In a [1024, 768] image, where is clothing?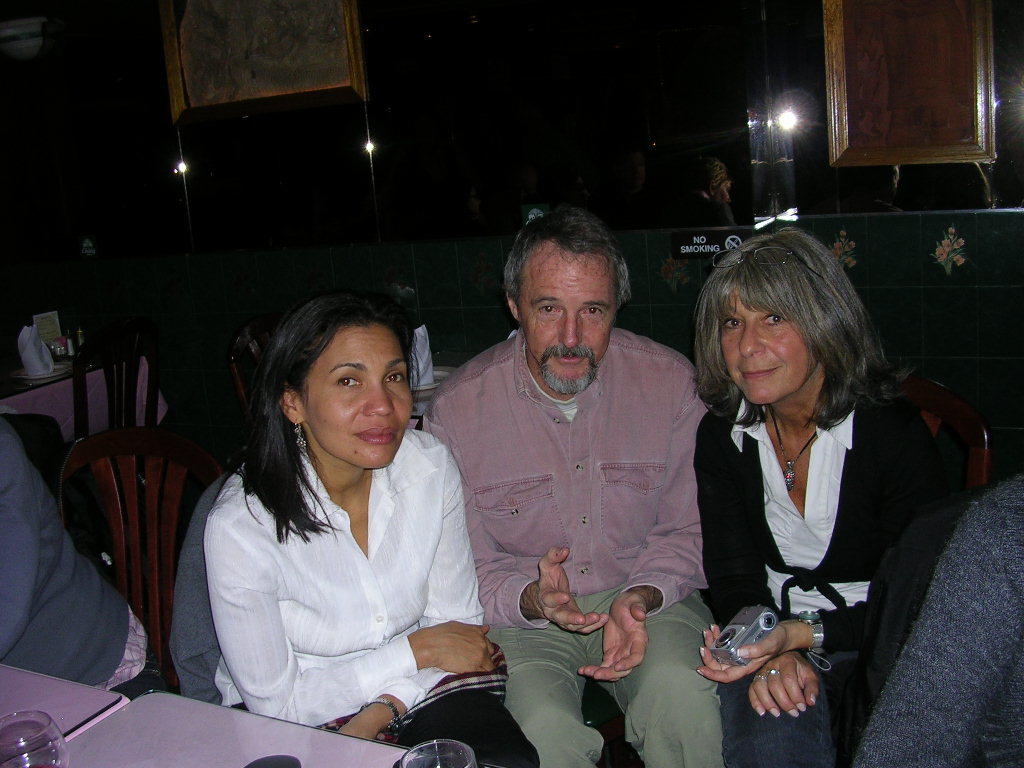
(0,418,152,699).
